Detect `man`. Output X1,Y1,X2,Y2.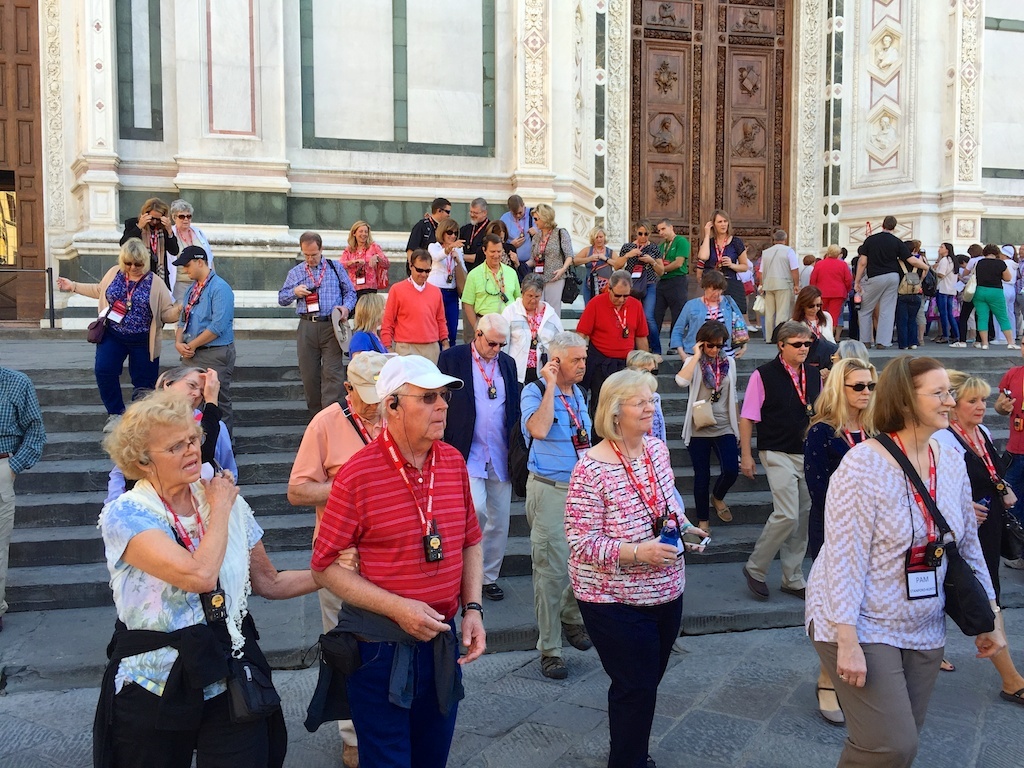
0,361,47,628.
